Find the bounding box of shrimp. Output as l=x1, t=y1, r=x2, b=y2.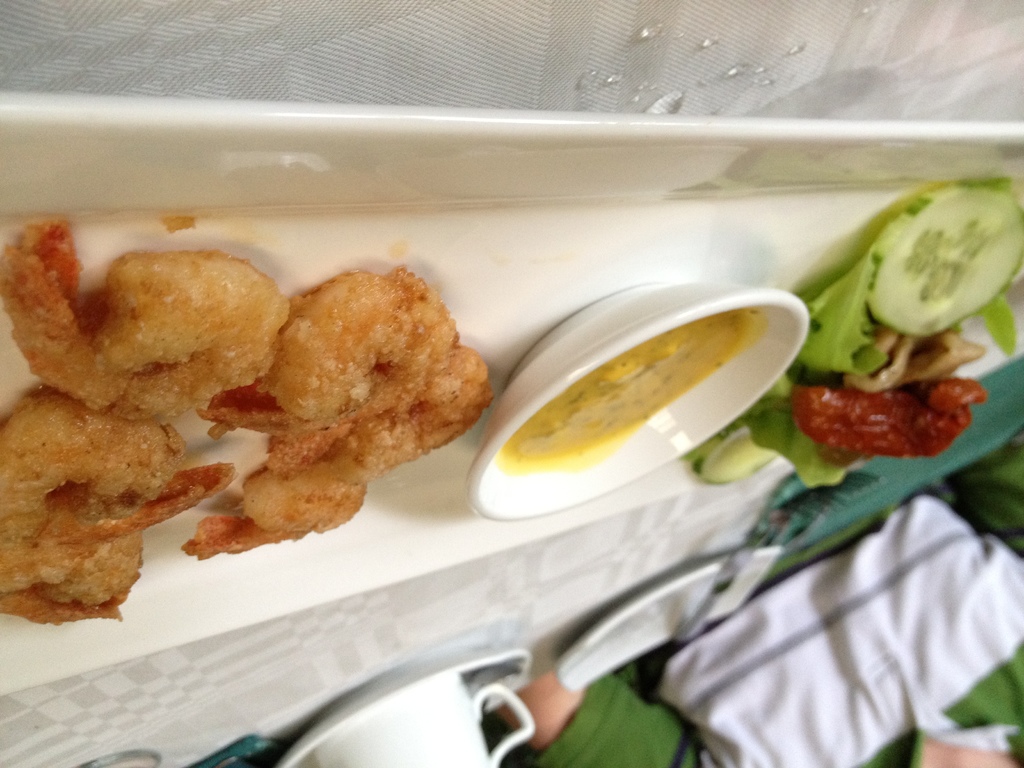
l=0, t=540, r=144, b=620.
